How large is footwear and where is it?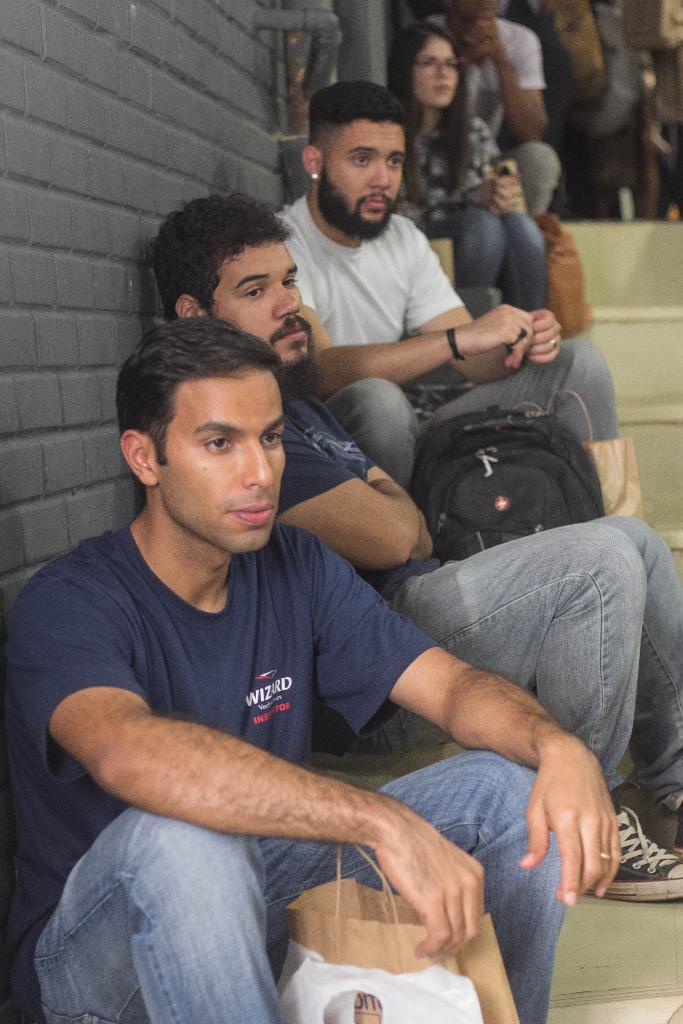
Bounding box: x1=581, y1=810, x2=682, y2=904.
